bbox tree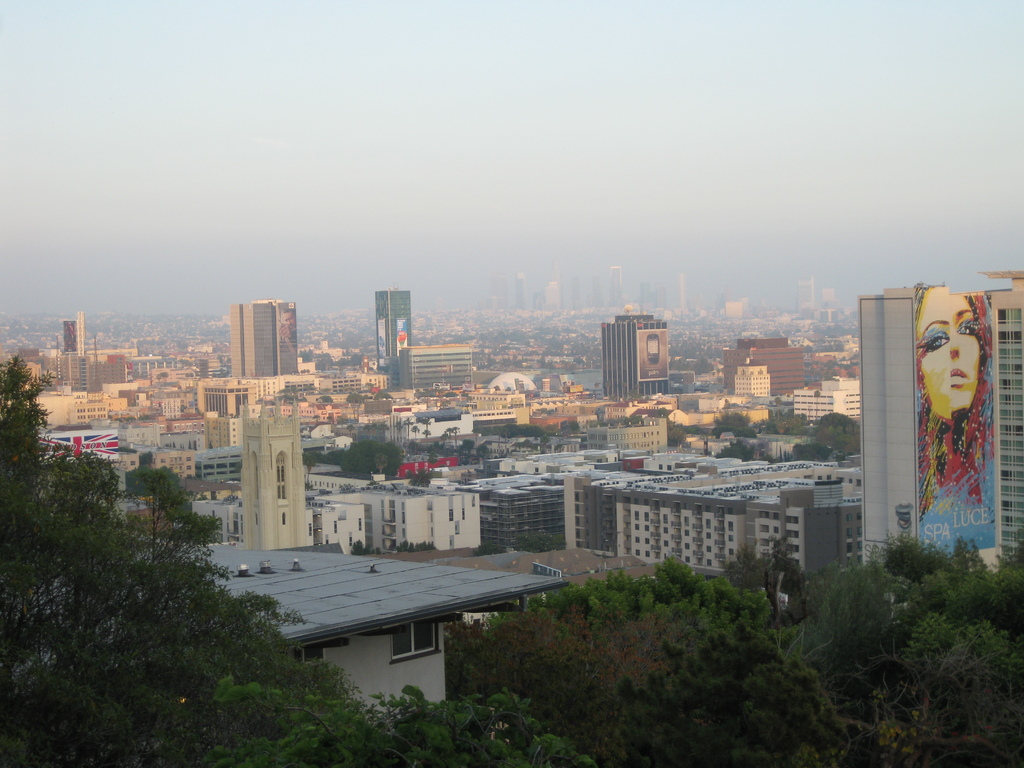
337/481/359/494
